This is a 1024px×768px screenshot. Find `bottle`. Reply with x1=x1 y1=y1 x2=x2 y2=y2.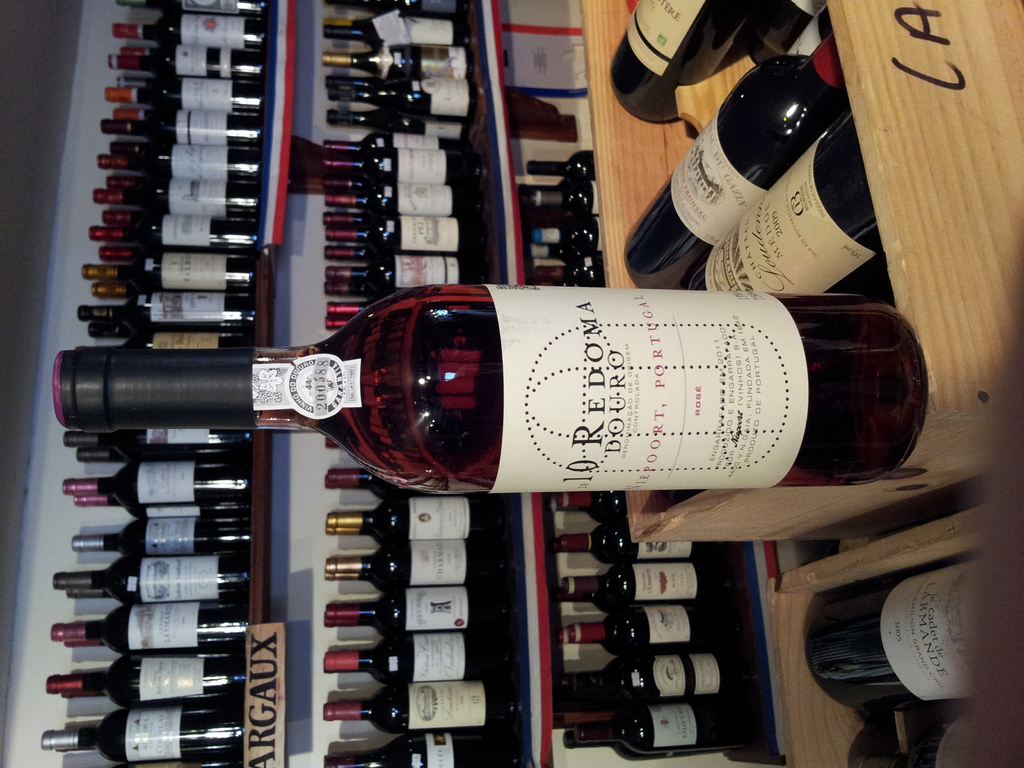
x1=557 y1=560 x2=706 y2=606.
